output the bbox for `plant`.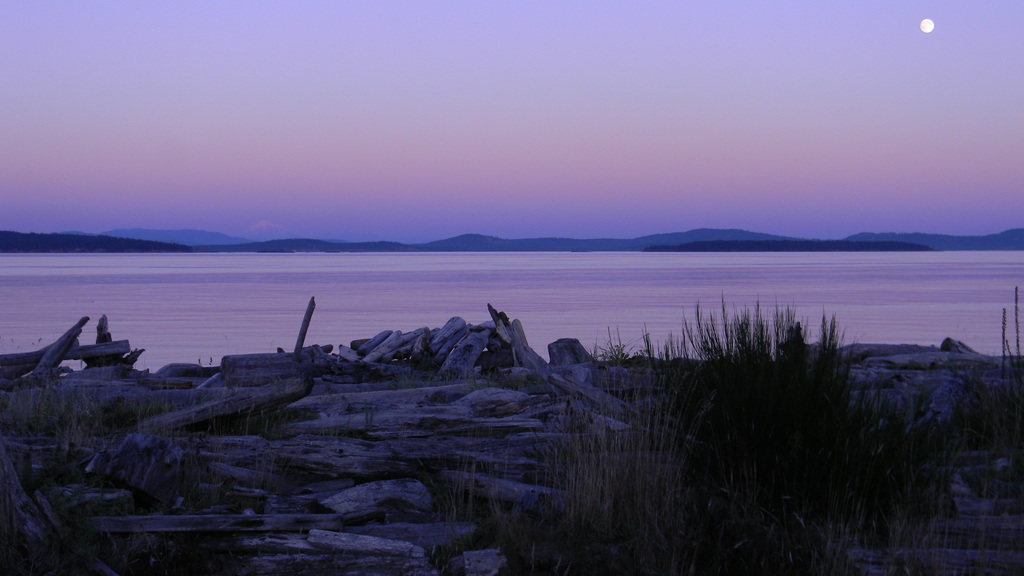
486, 330, 706, 575.
